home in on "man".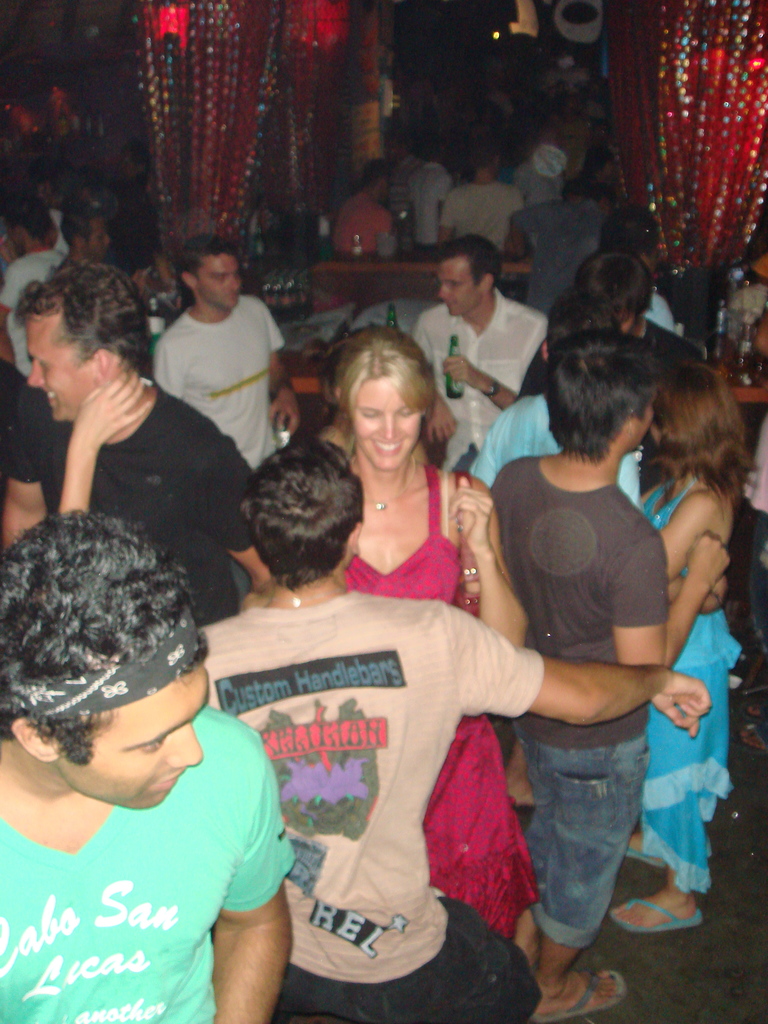
Homed in at {"x1": 410, "y1": 147, "x2": 455, "y2": 252}.
